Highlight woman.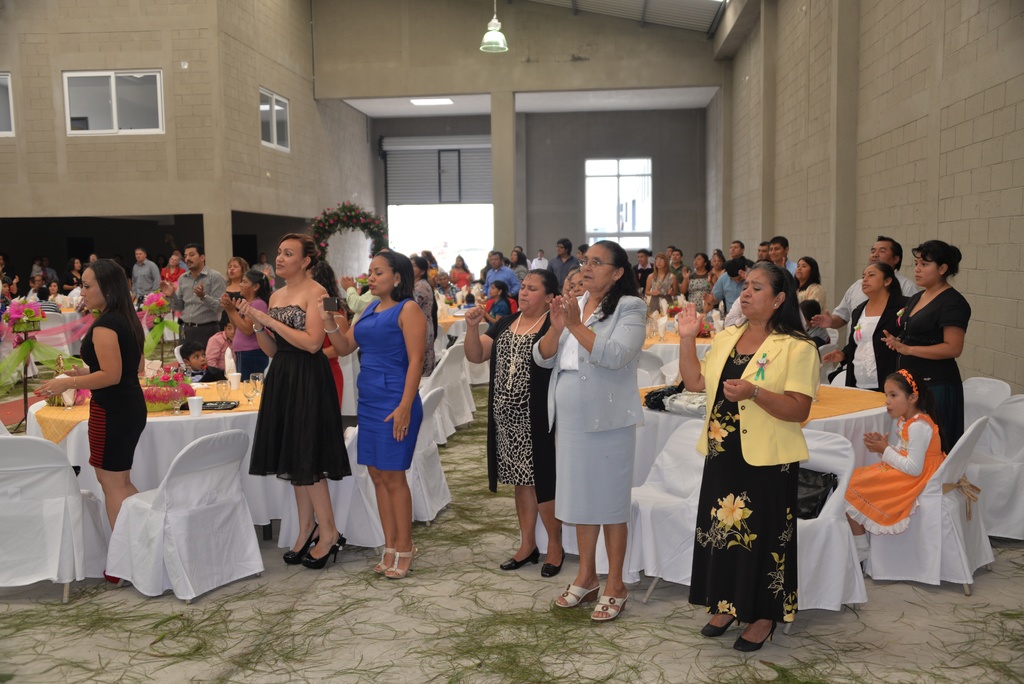
Highlighted region: x1=673 y1=264 x2=826 y2=653.
